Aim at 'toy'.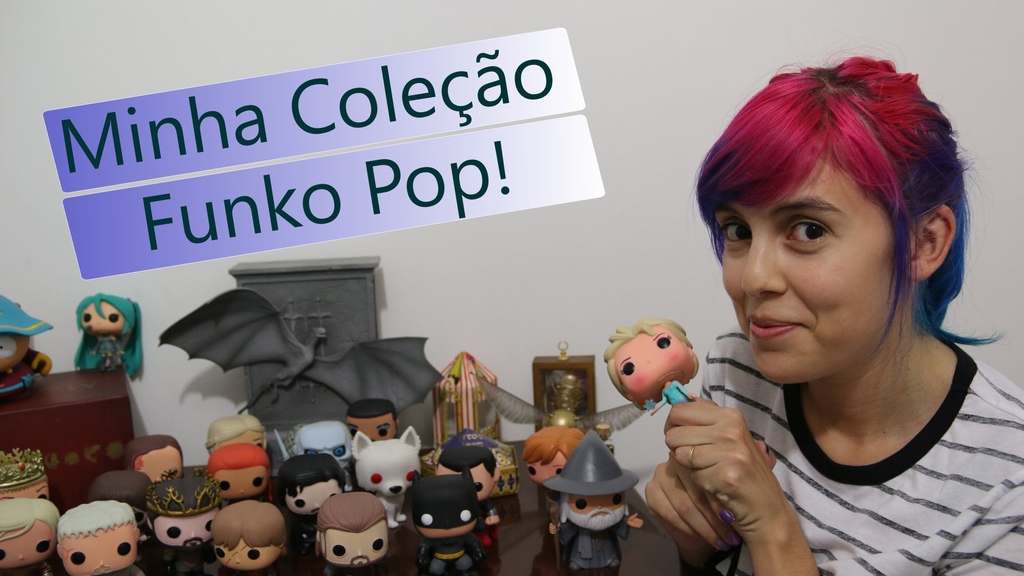
Aimed at (x1=349, y1=424, x2=433, y2=531).
